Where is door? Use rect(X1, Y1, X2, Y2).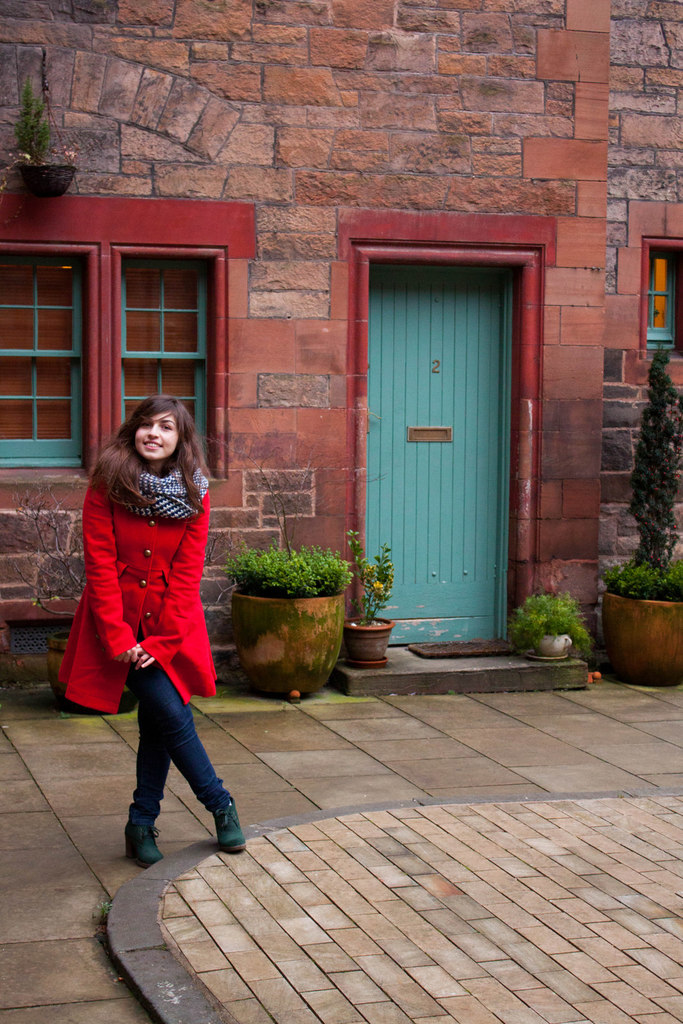
rect(369, 259, 505, 650).
